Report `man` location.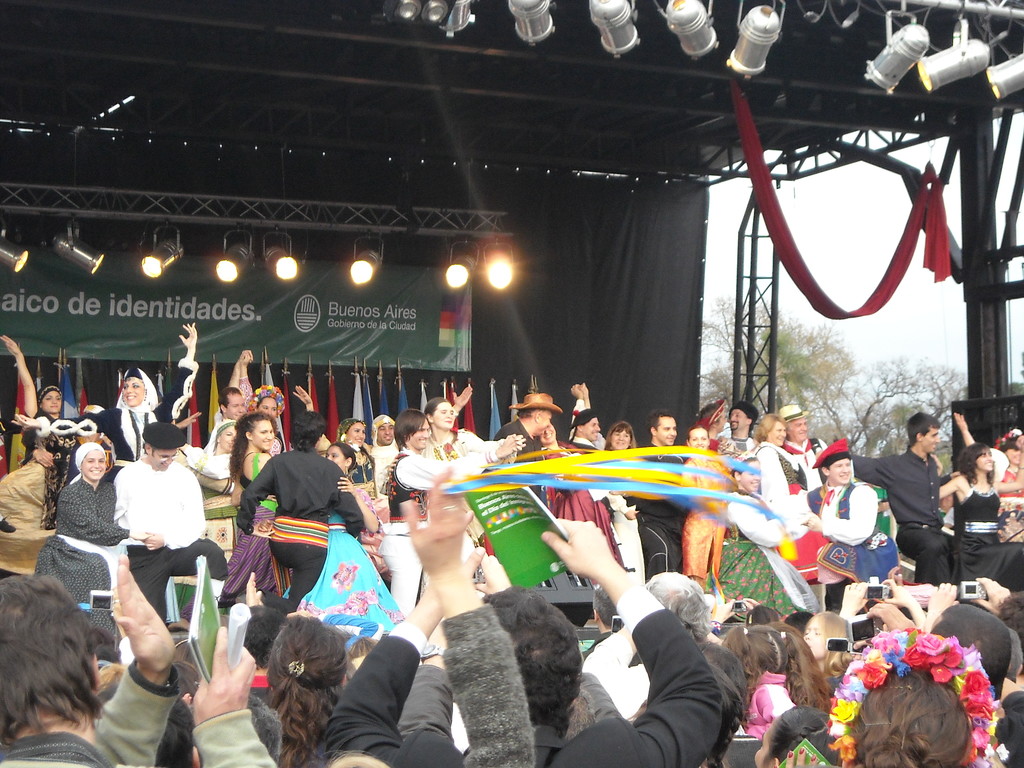
Report: 114:420:247:627.
